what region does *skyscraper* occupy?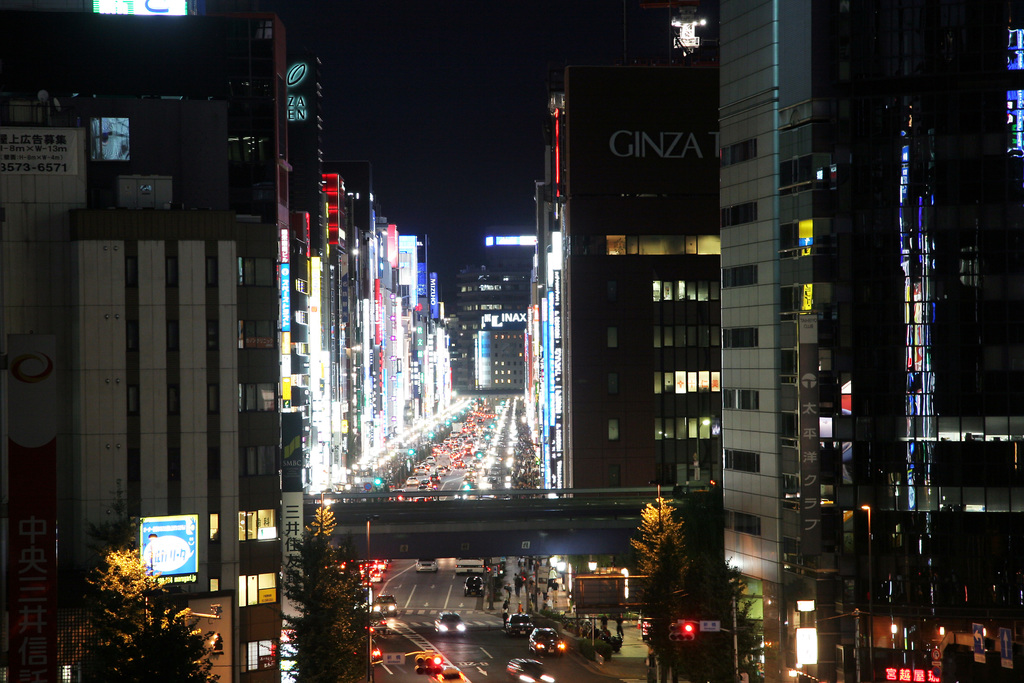
box=[719, 0, 815, 682].
